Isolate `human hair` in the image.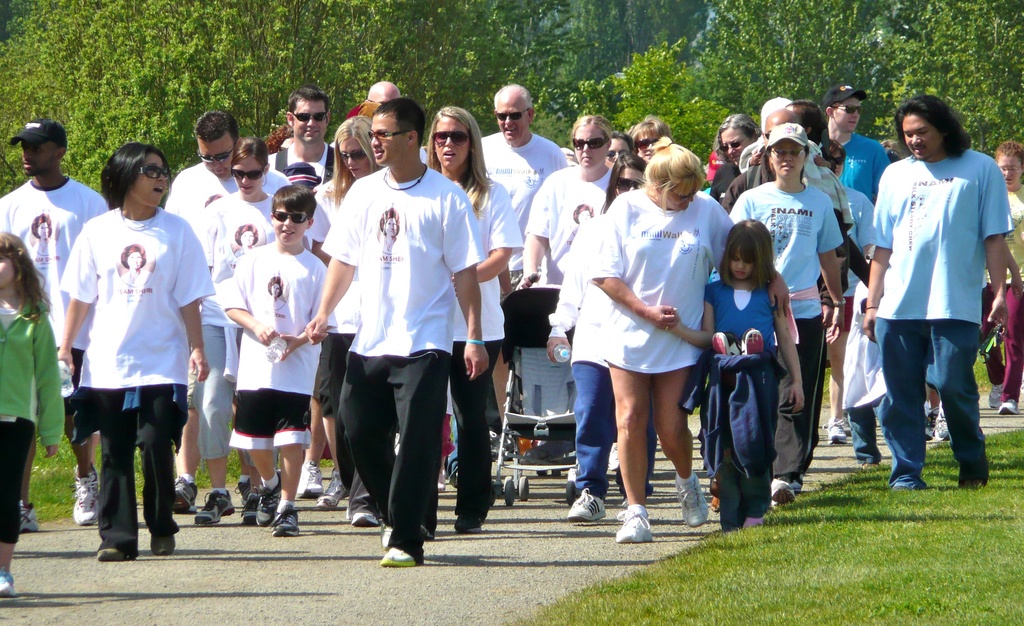
Isolated region: box=[711, 111, 761, 161].
